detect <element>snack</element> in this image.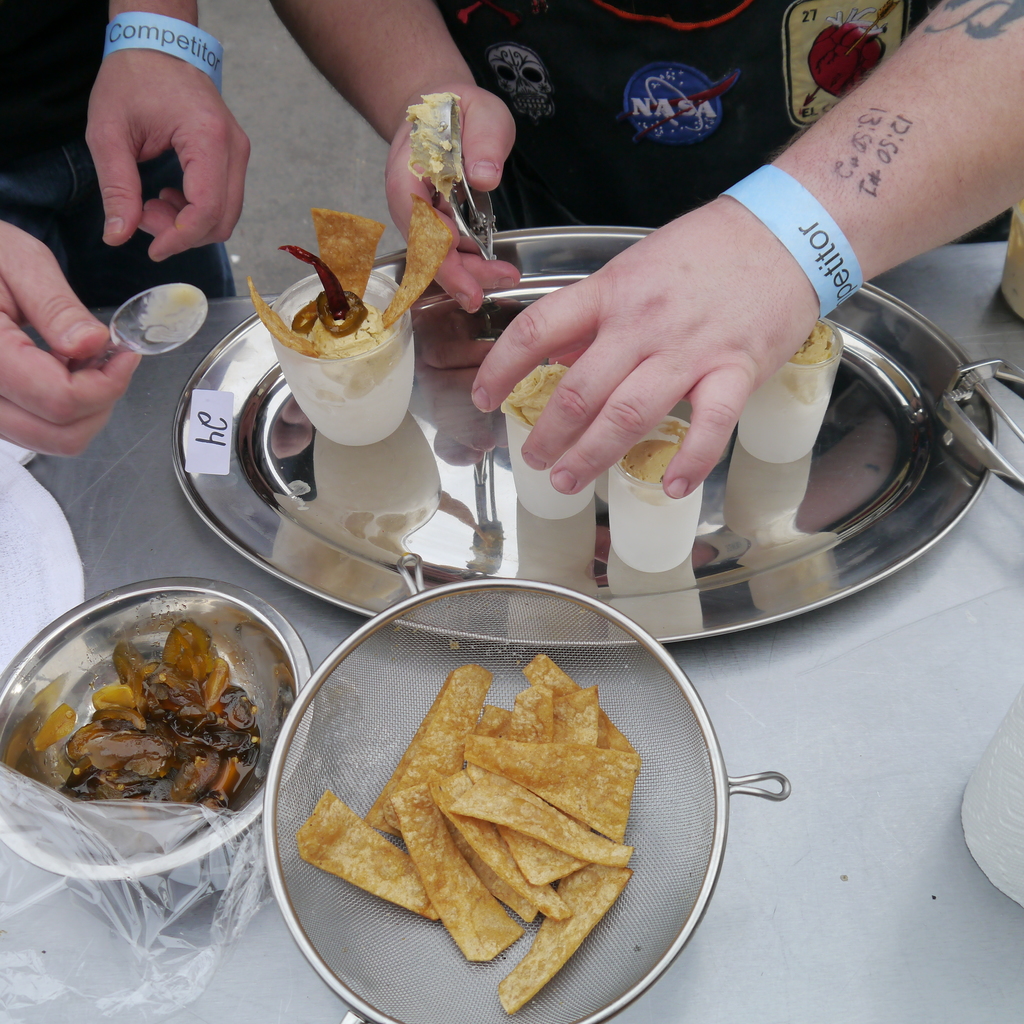
Detection: [left=604, top=431, right=700, bottom=570].
